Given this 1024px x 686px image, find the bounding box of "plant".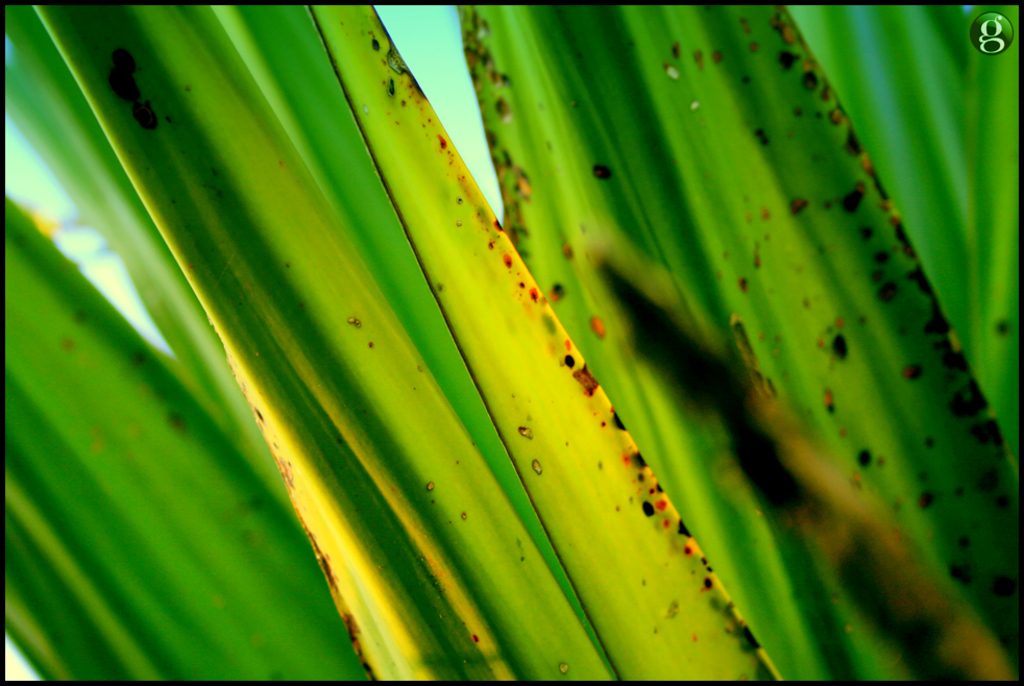
<bbox>2, 0, 1023, 685</bbox>.
